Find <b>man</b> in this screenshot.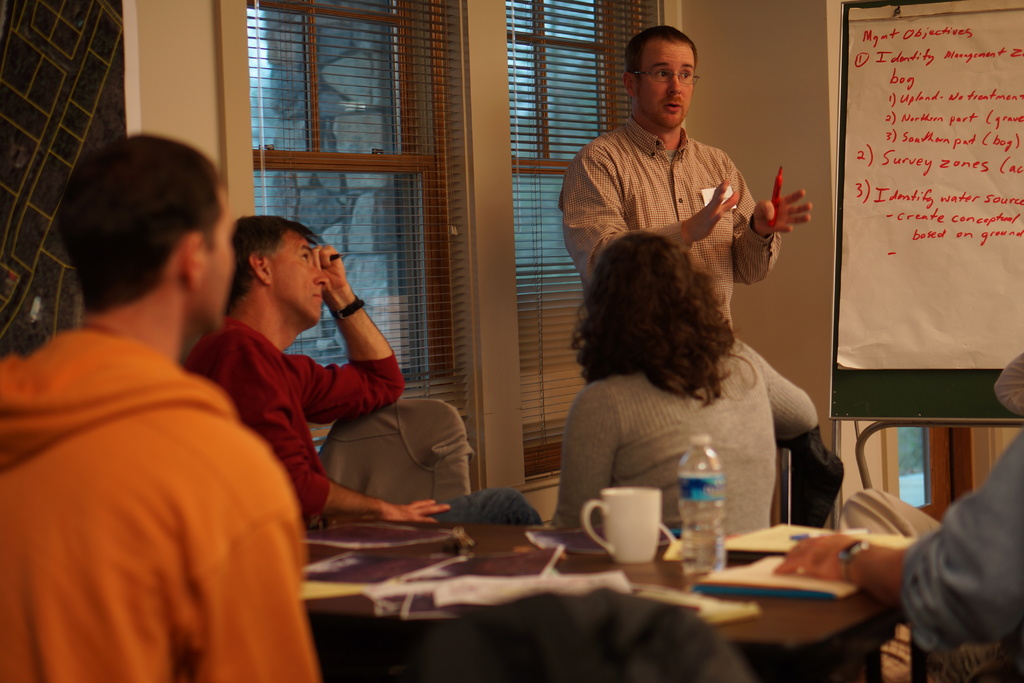
The bounding box for <b>man</b> is Rect(2, 128, 320, 672).
